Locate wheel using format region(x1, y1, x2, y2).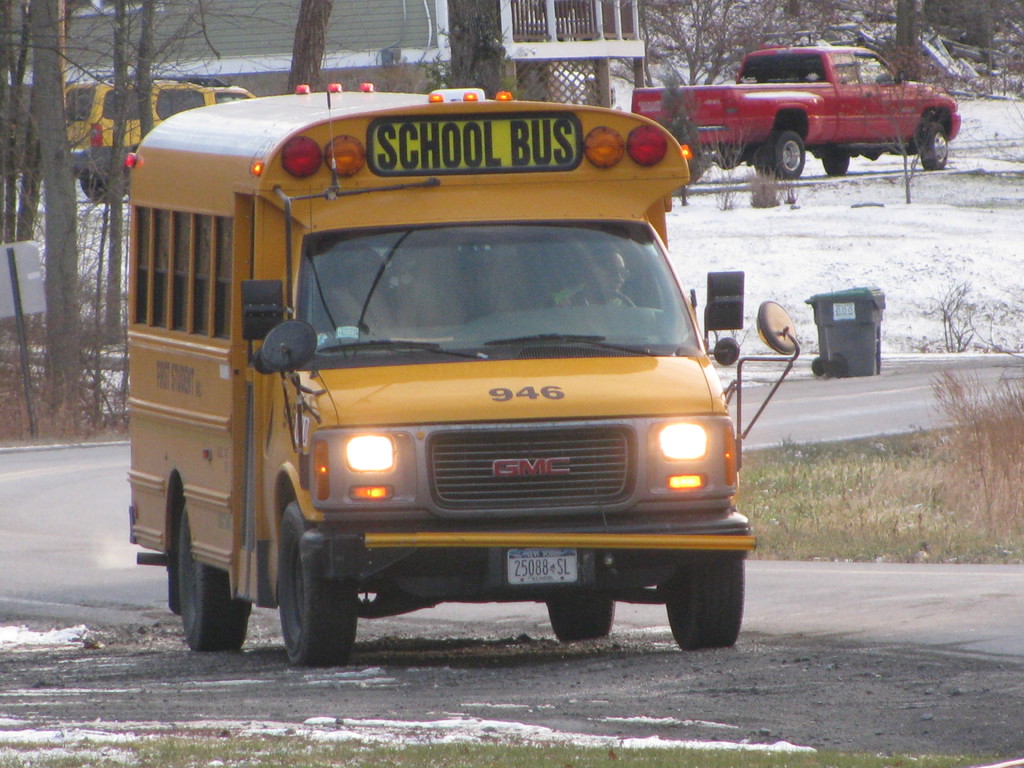
region(81, 172, 126, 204).
